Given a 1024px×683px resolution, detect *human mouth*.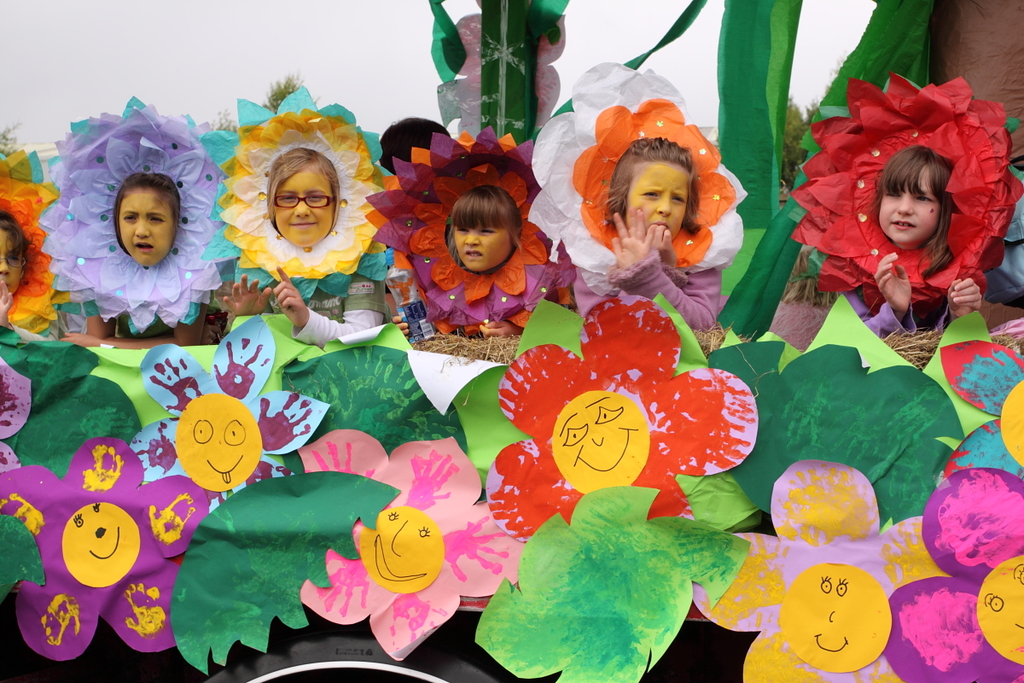
crop(133, 239, 154, 251).
